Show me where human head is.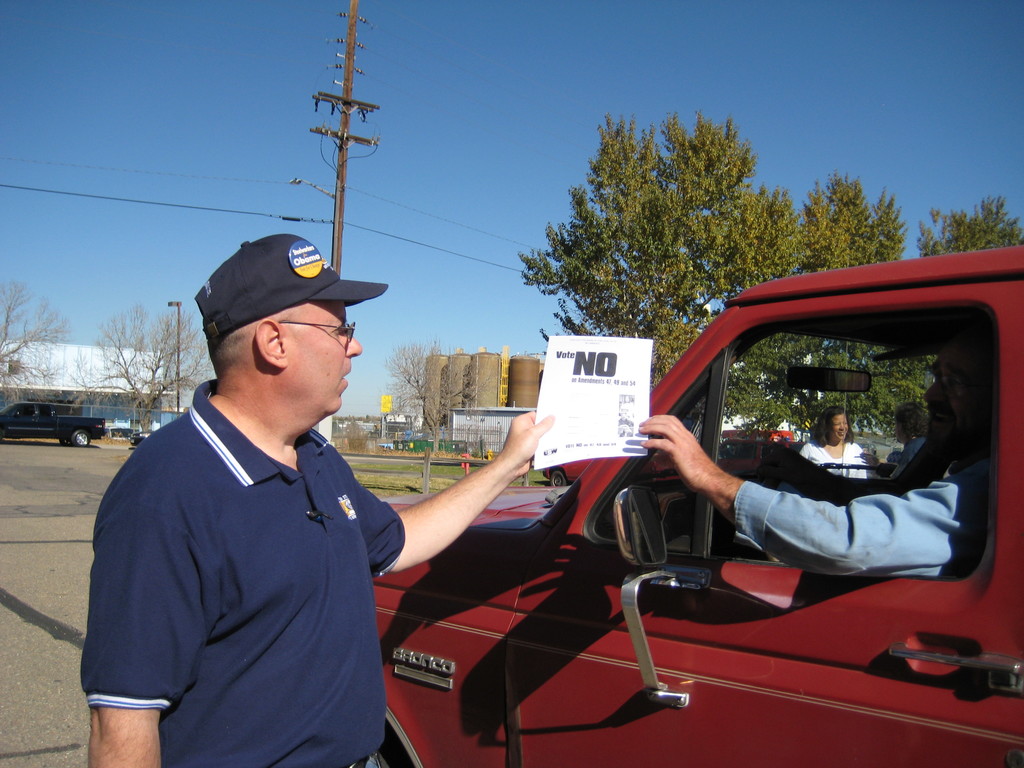
human head is at Rect(922, 337, 997, 462).
